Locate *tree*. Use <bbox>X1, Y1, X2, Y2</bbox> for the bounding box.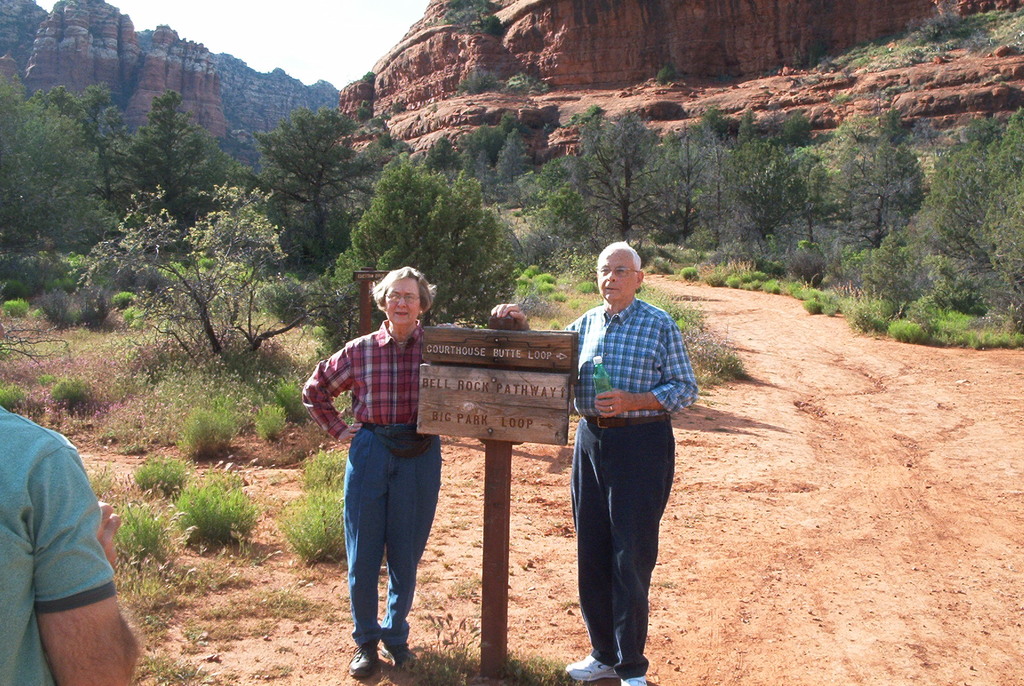
<bbox>305, 151, 525, 377</bbox>.
